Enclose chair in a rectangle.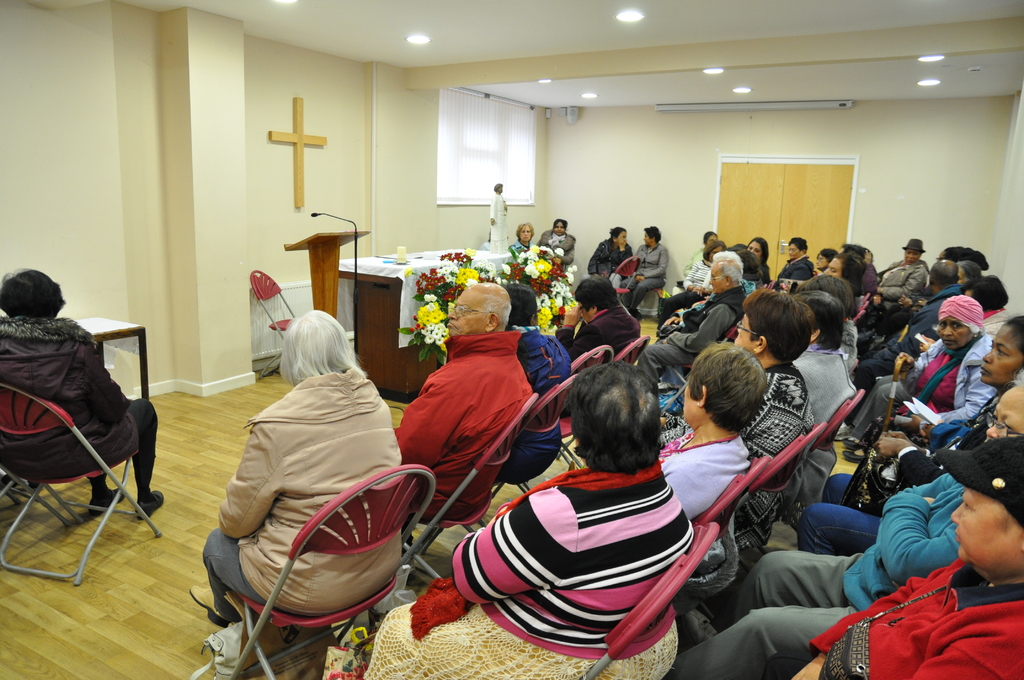
x1=397, y1=394, x2=543, y2=587.
